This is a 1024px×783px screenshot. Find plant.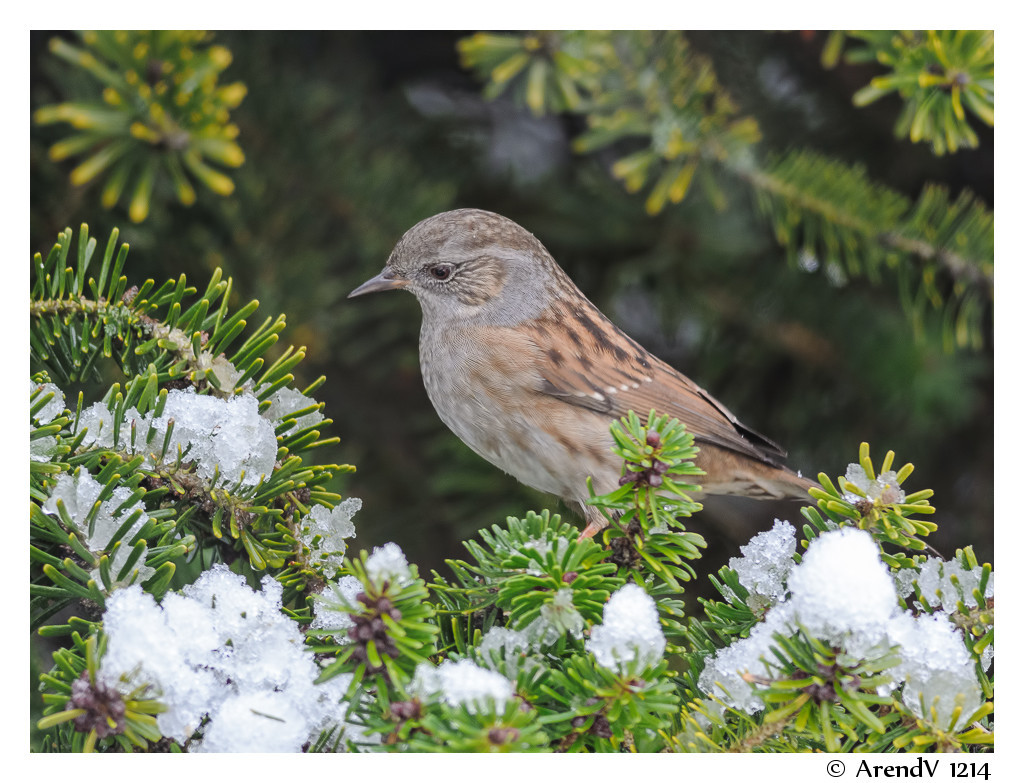
Bounding box: bbox(455, 18, 992, 355).
